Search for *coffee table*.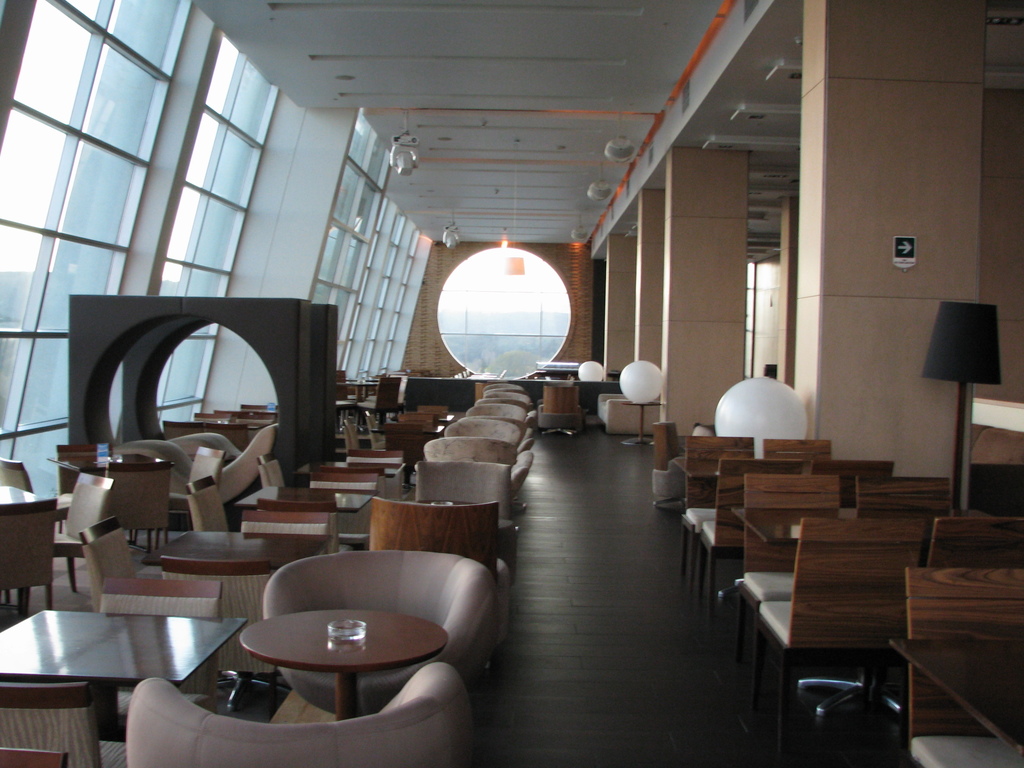
Found at [6, 591, 246, 726].
